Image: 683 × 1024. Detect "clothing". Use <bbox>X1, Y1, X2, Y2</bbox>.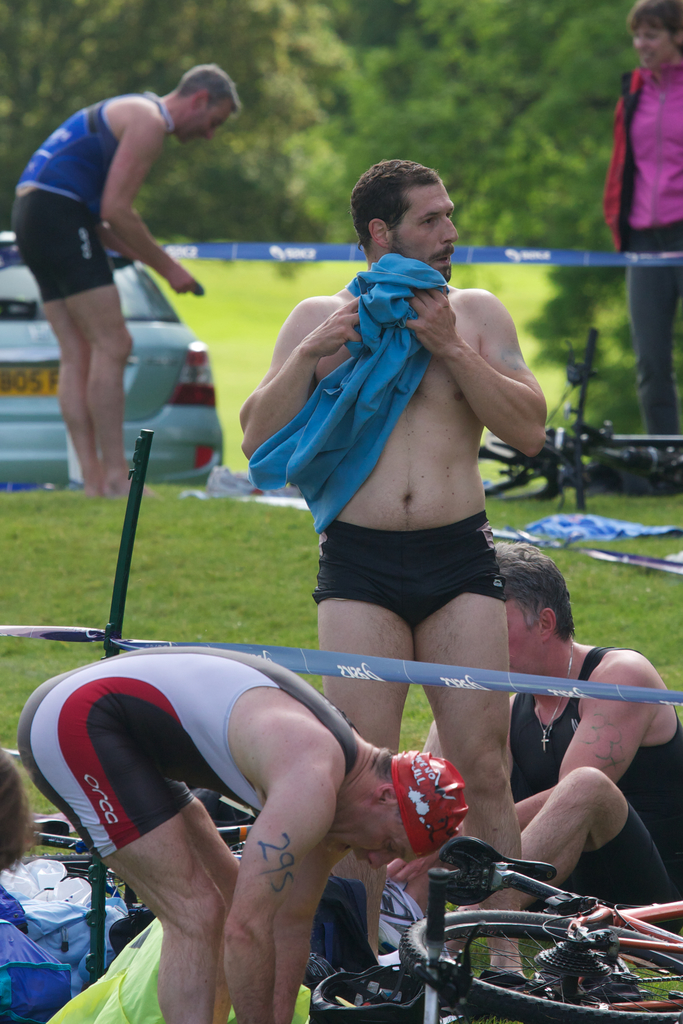
<bbox>312, 512, 505, 621</bbox>.
